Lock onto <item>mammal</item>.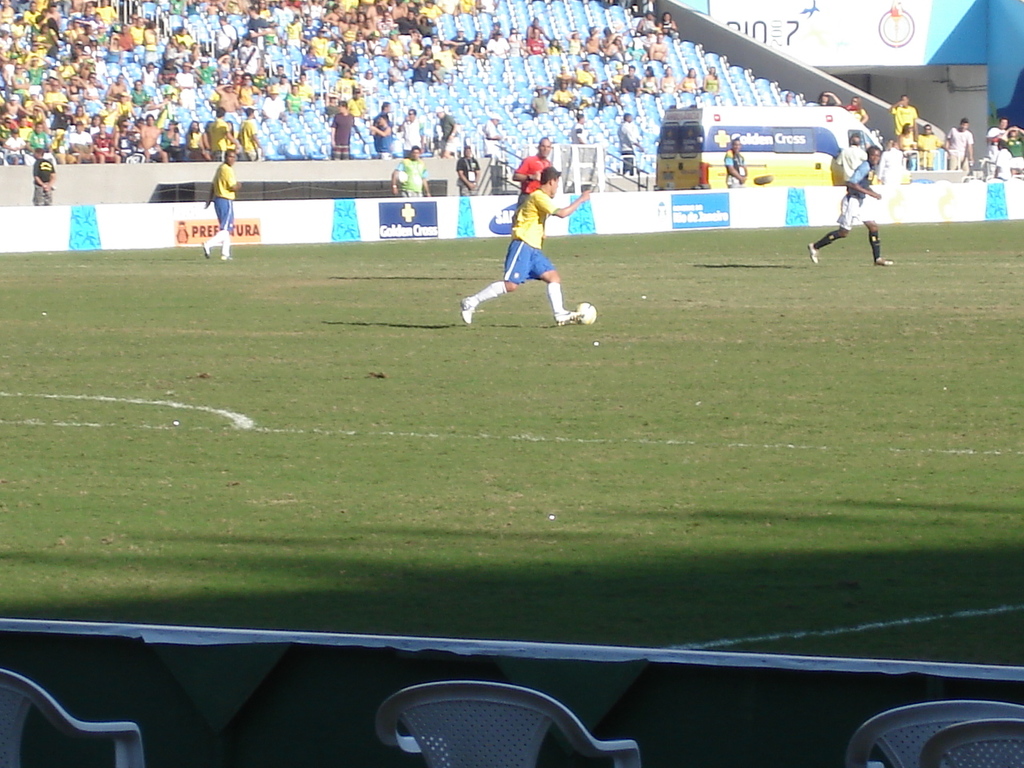
Locked: bbox(991, 124, 1023, 178).
